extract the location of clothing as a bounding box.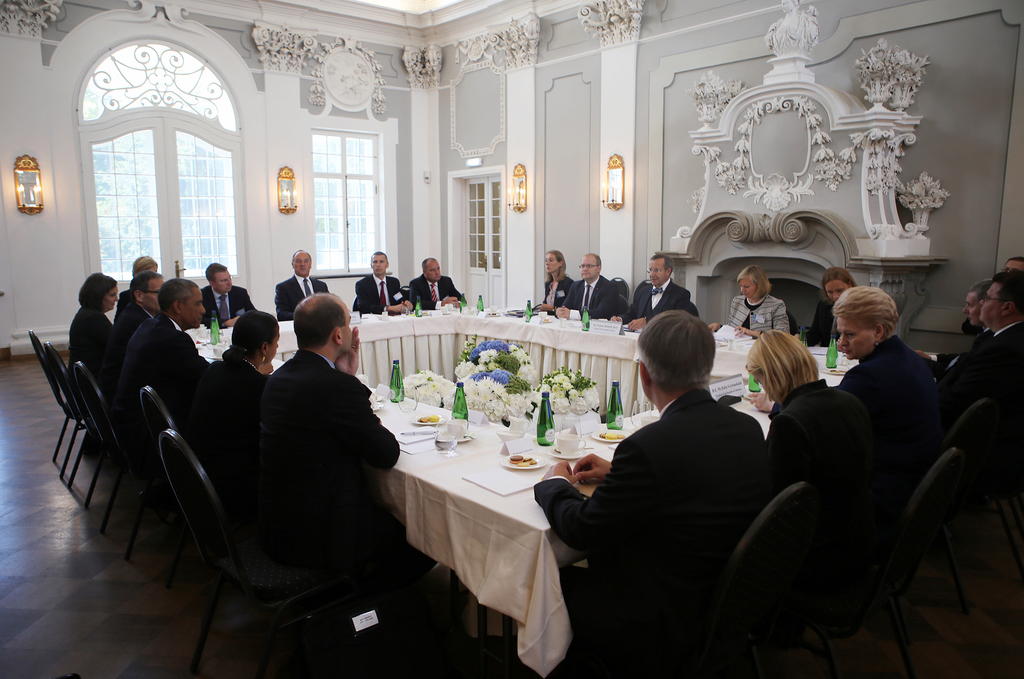
{"x1": 261, "y1": 360, "x2": 404, "y2": 557}.
